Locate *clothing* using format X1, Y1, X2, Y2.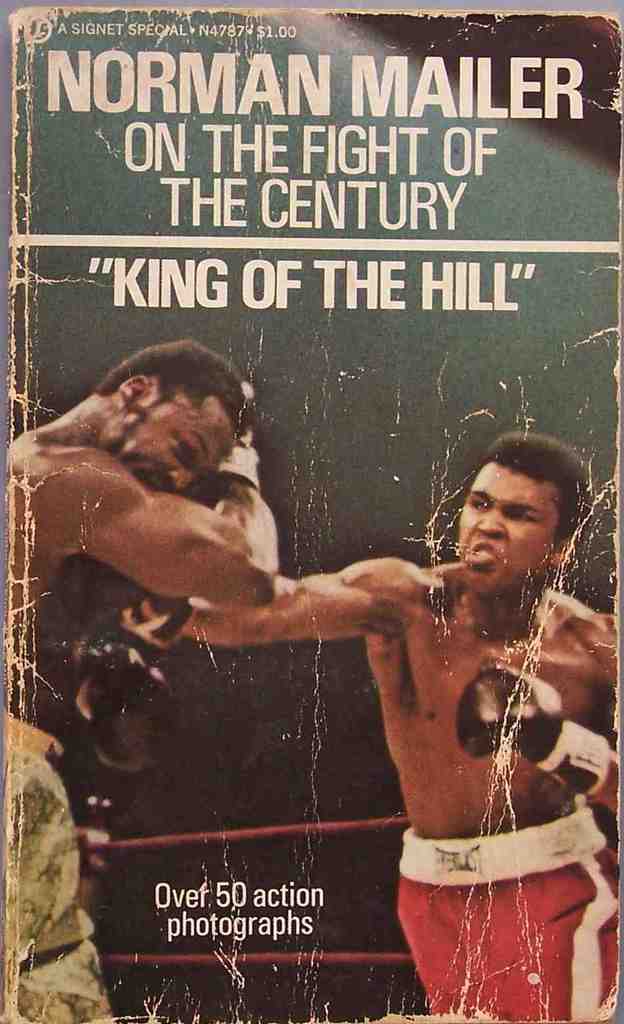
396, 793, 619, 1004.
